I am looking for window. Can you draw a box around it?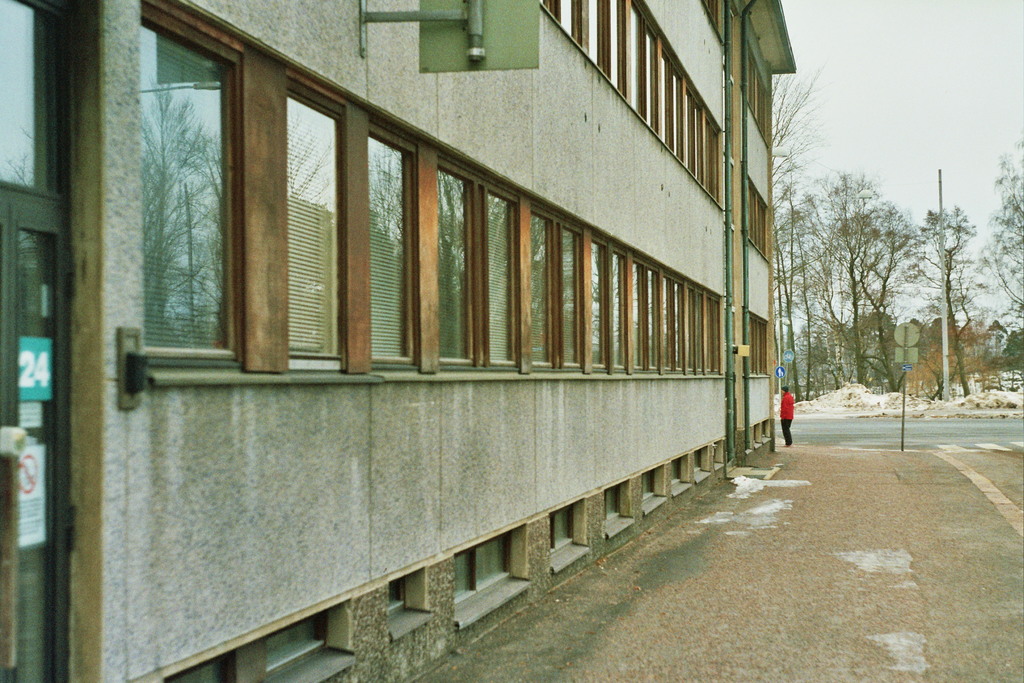
Sure, the bounding box is 275/68/354/365.
